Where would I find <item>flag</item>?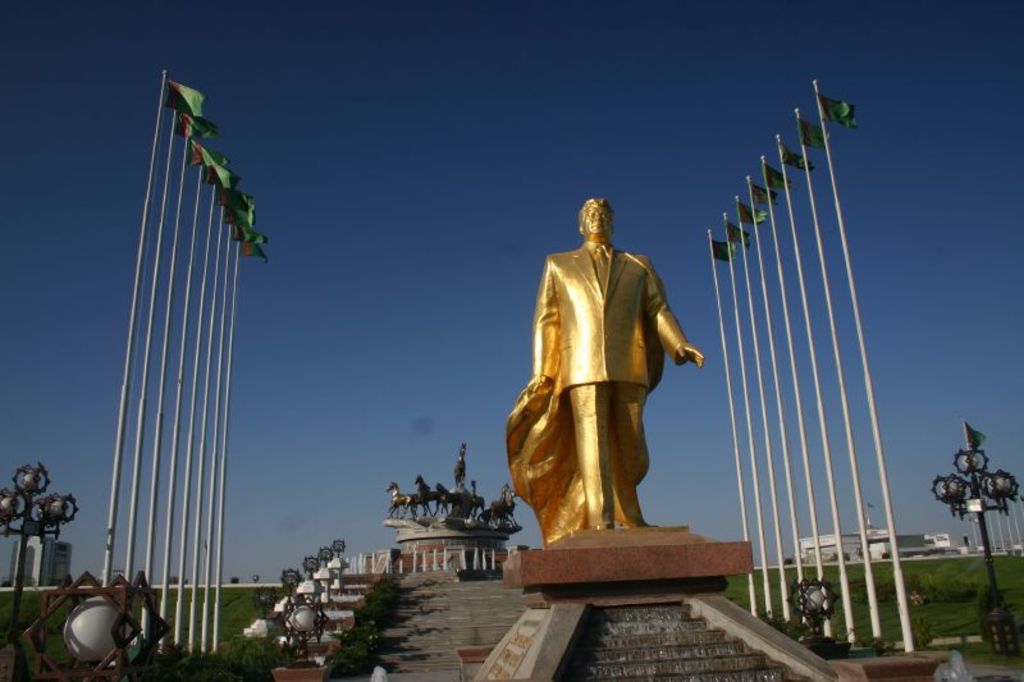
At [233, 212, 259, 242].
